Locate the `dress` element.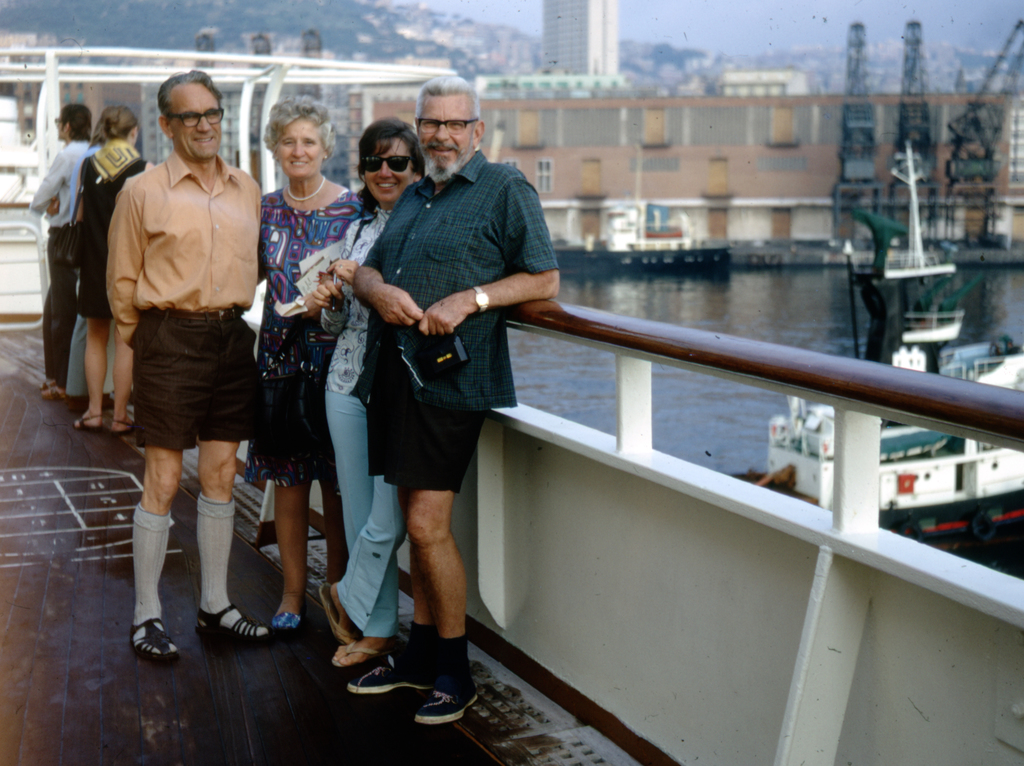
Element bbox: 239,189,362,479.
